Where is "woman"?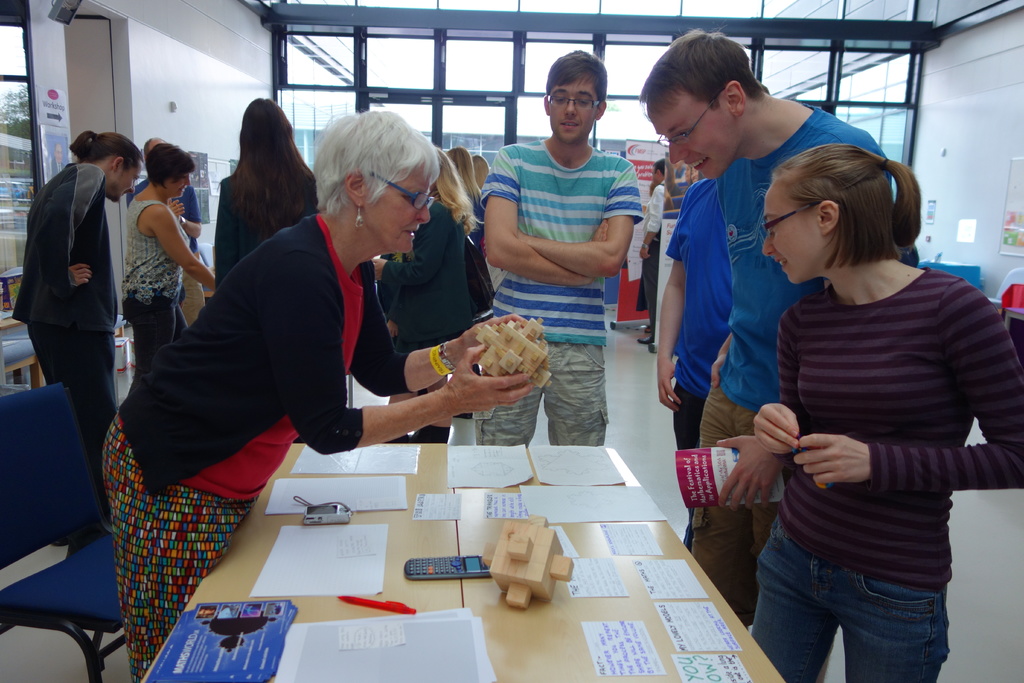
[101, 113, 548, 682].
